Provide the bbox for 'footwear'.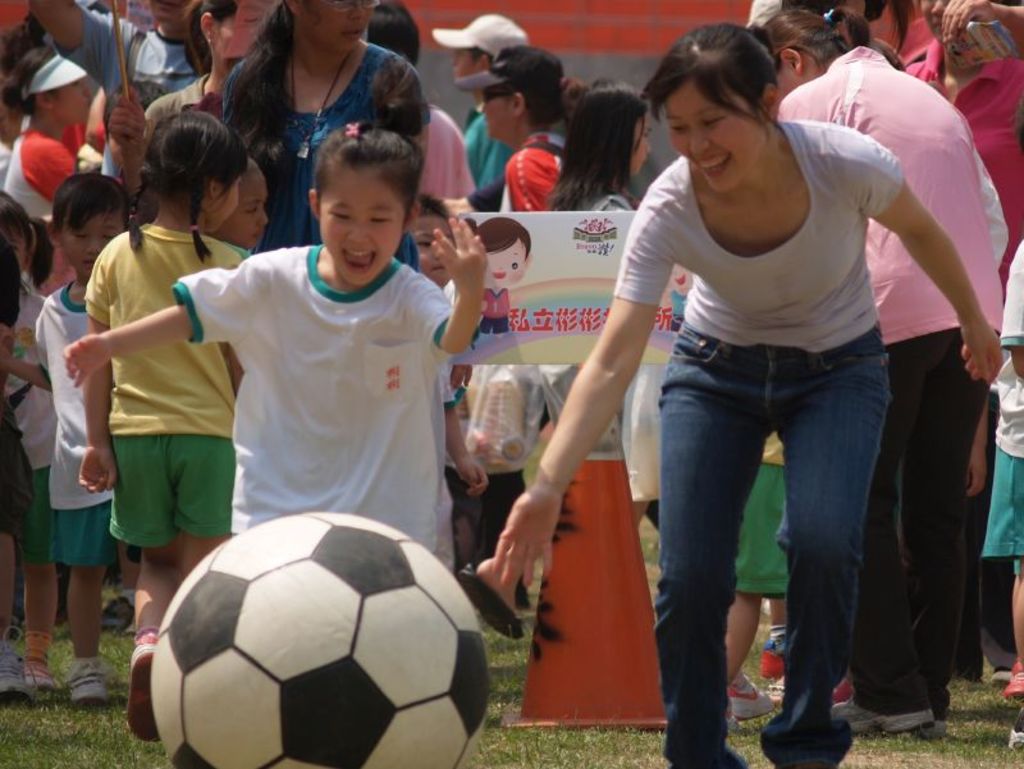
Rect(829, 696, 932, 740).
